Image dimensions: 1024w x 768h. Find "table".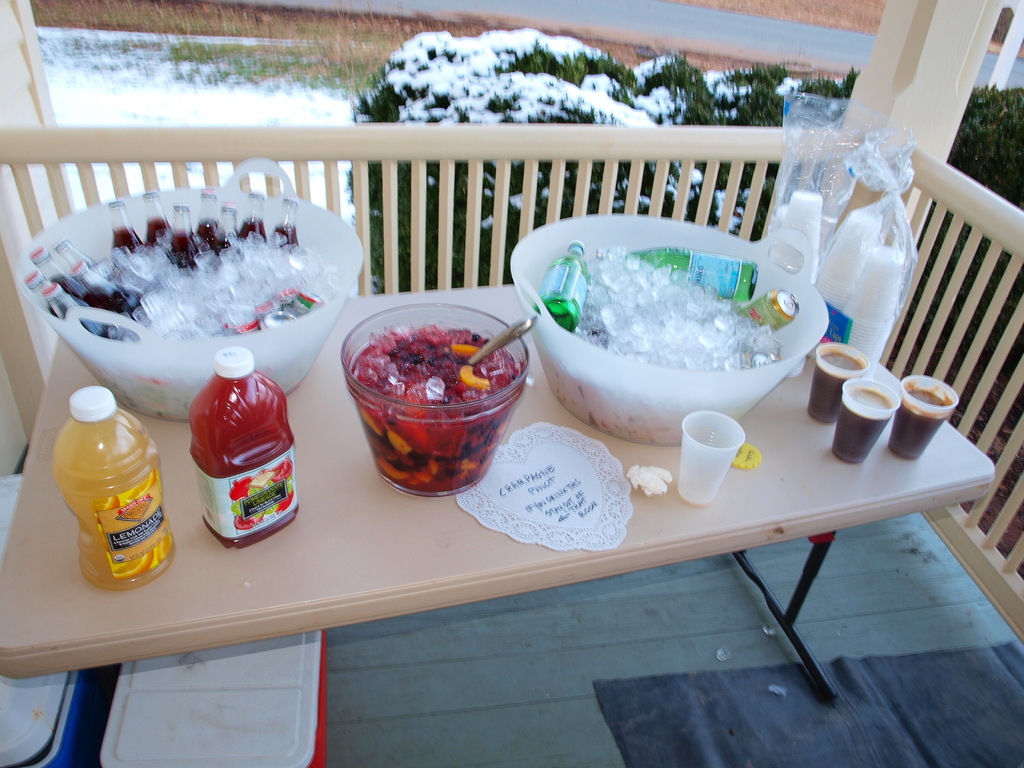
crop(1, 202, 1023, 745).
